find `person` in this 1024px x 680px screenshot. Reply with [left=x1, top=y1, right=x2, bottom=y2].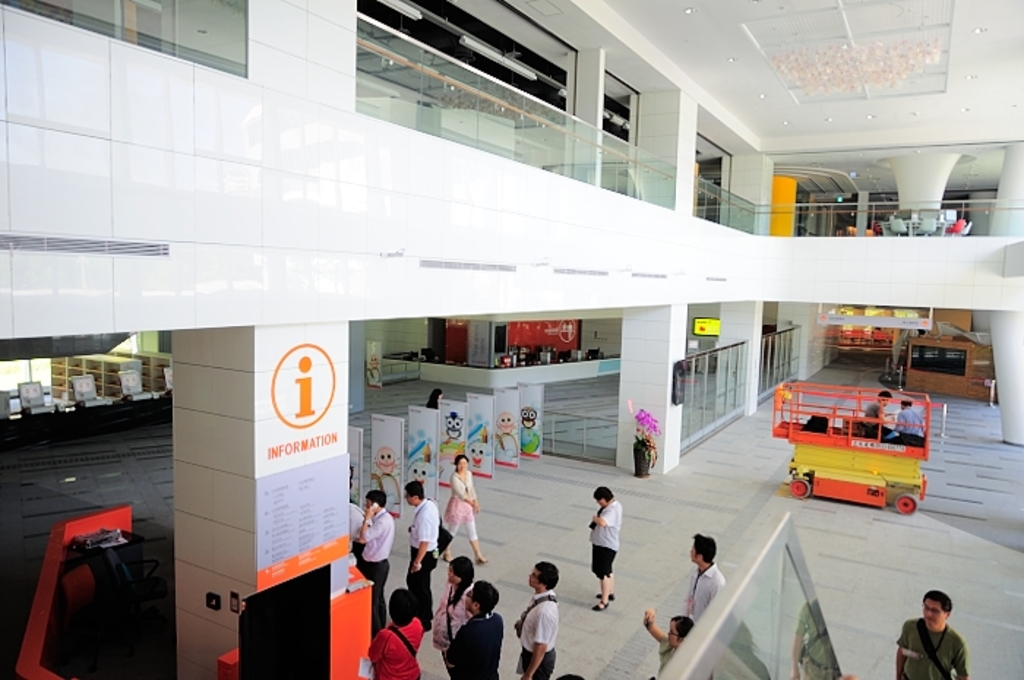
[left=897, top=395, right=923, bottom=447].
